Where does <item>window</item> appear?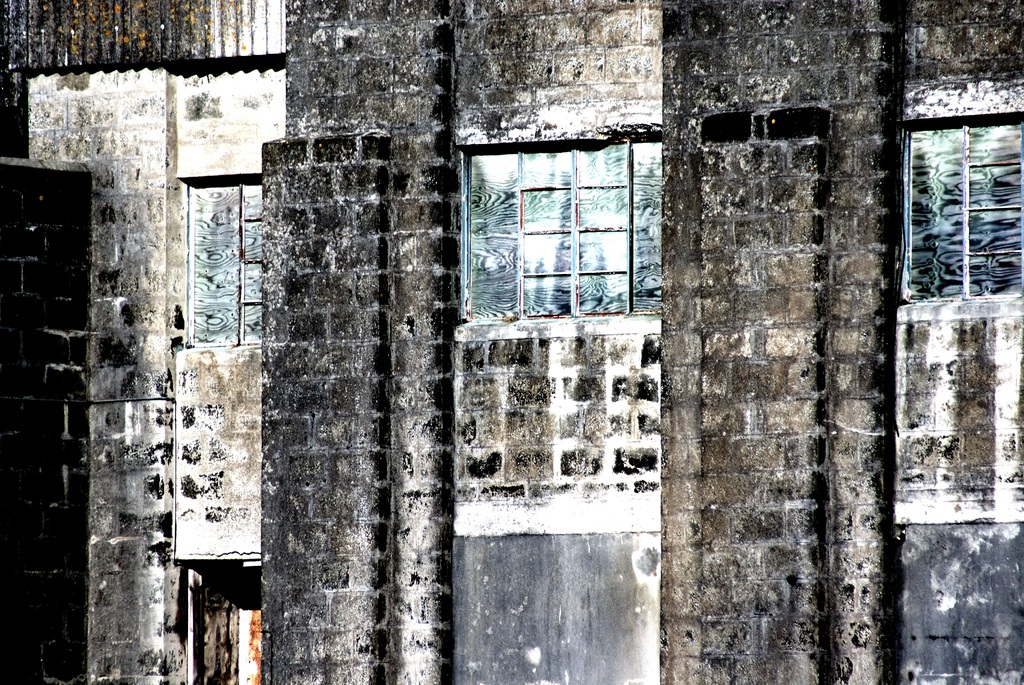
Appears at rect(178, 180, 266, 348).
